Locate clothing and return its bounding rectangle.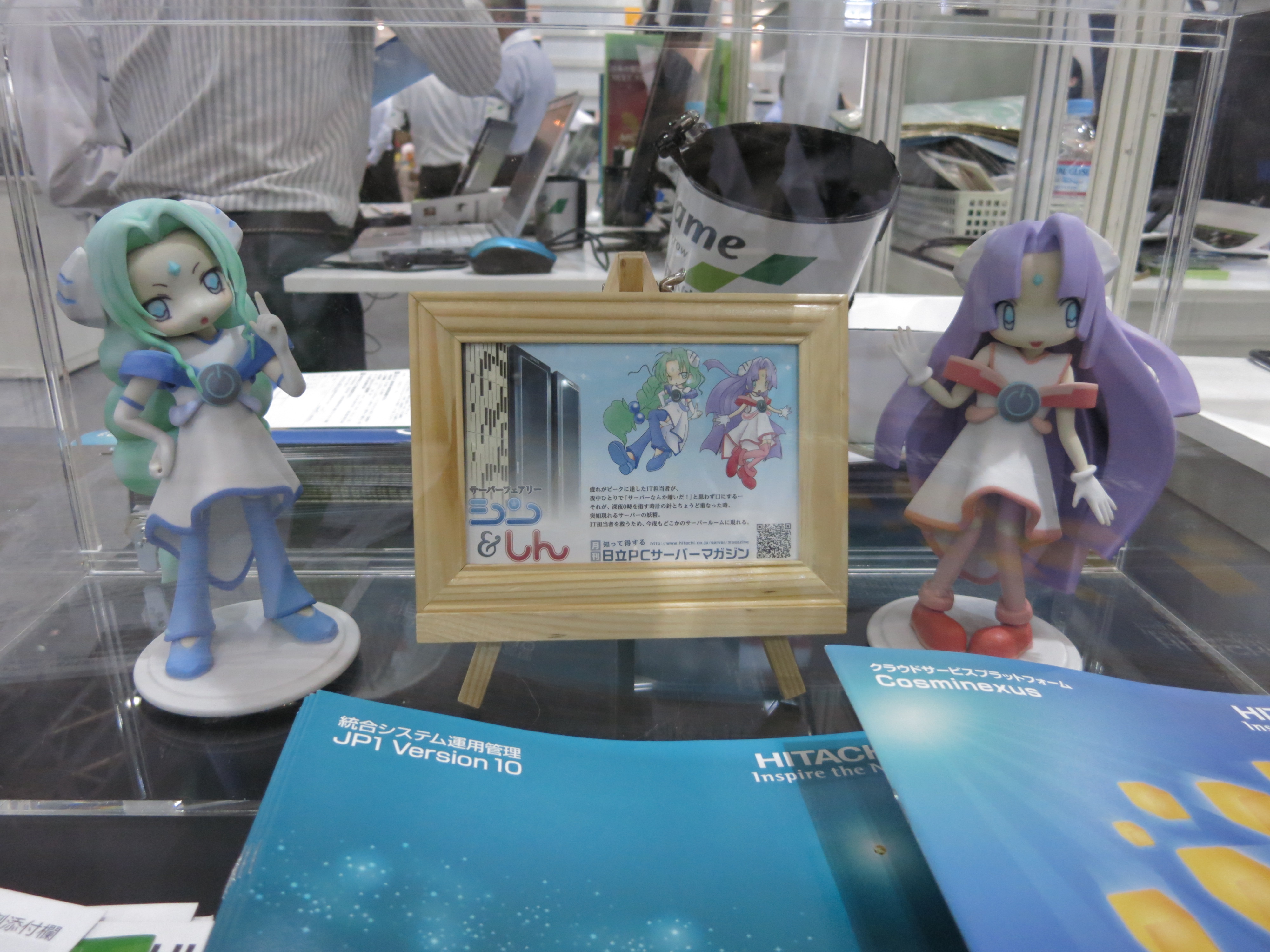
154:6:173:56.
